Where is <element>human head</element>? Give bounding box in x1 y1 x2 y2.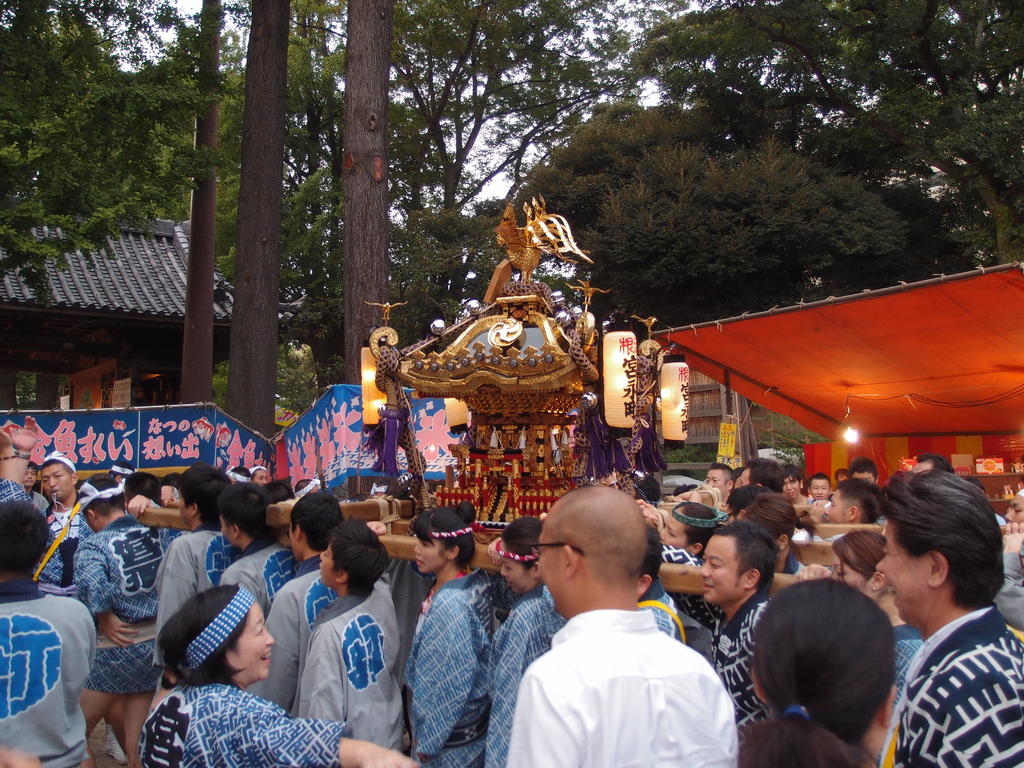
408 500 474 574.
